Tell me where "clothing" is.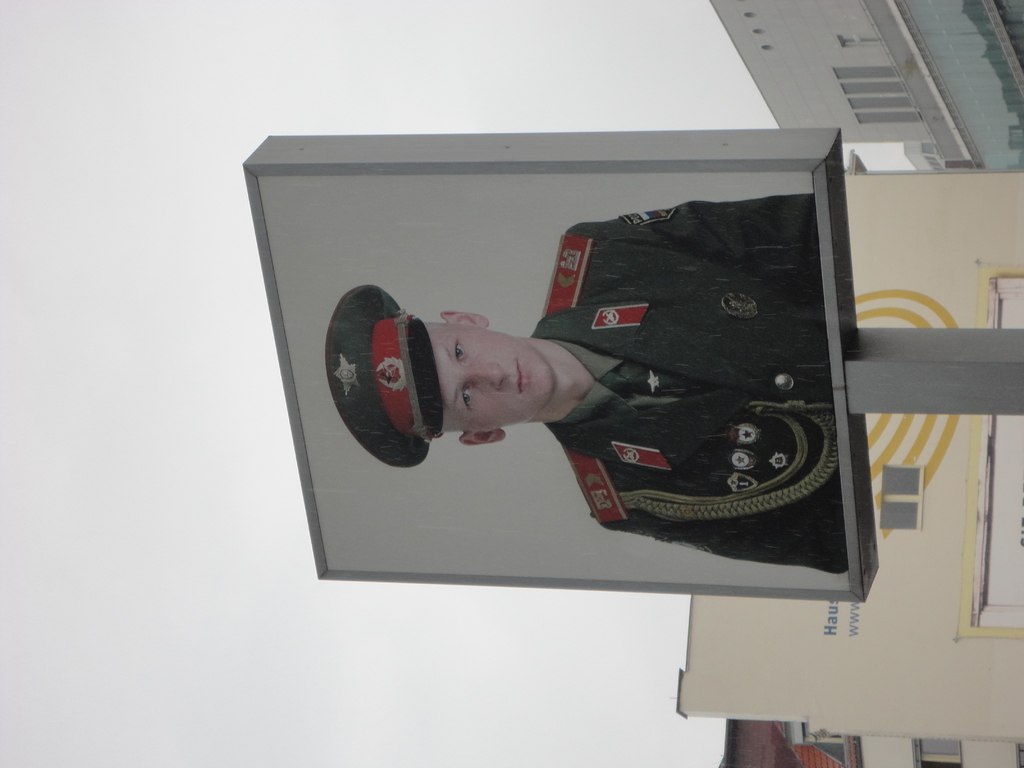
"clothing" is at [left=398, top=173, right=839, bottom=550].
